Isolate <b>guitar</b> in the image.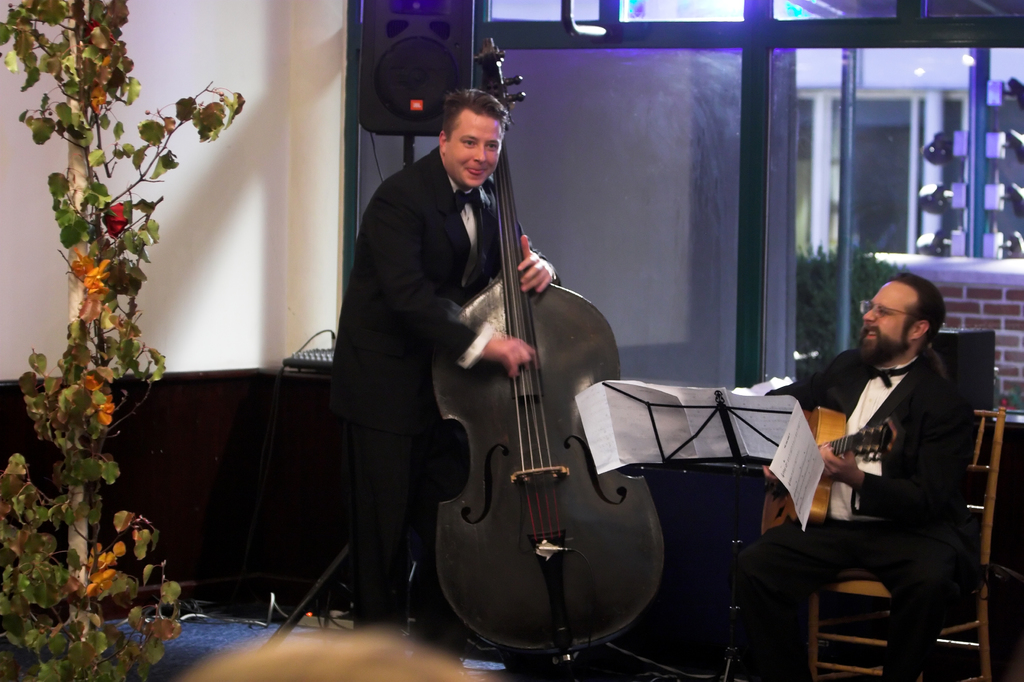
Isolated region: {"left": 431, "top": 35, "right": 667, "bottom": 674}.
